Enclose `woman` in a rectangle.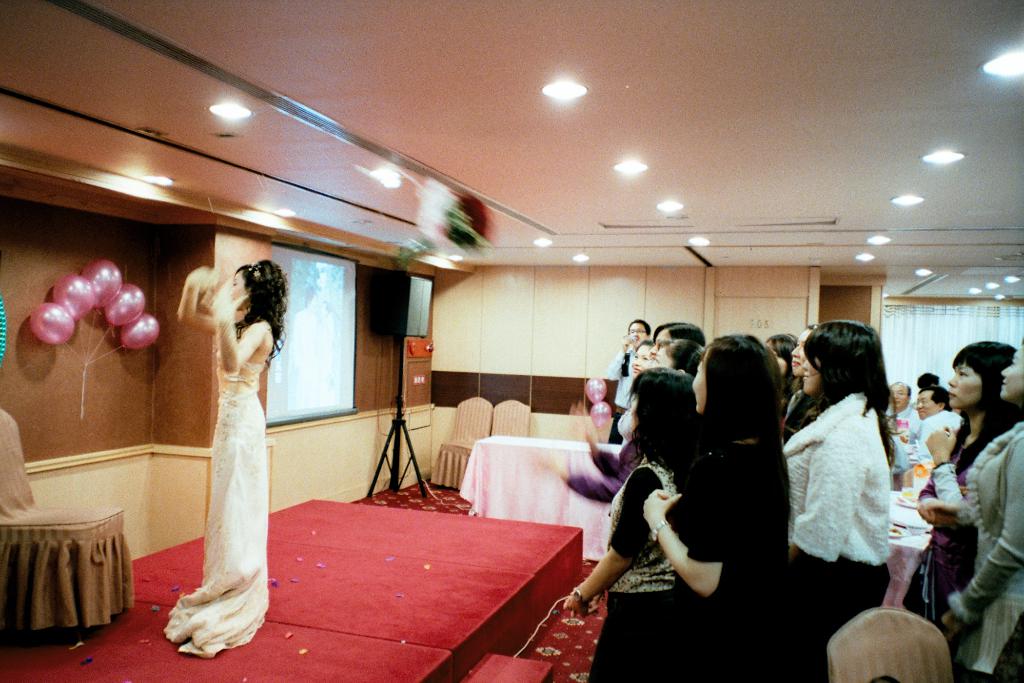
912/336/1021/644.
